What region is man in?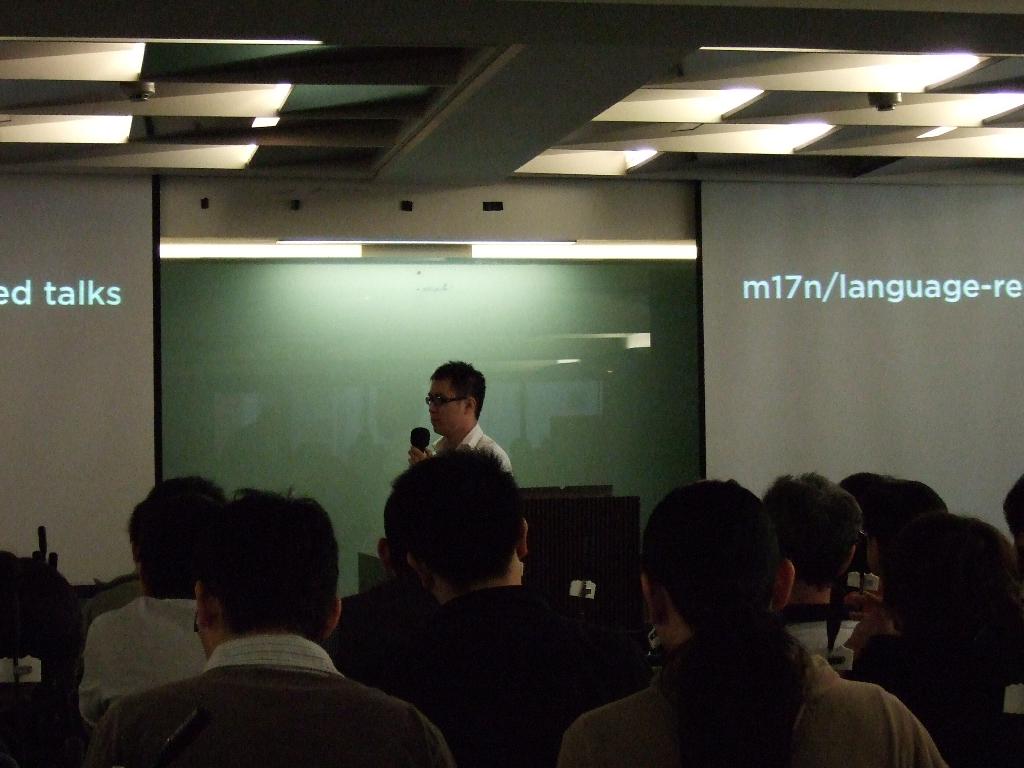
bbox=(79, 483, 453, 761).
